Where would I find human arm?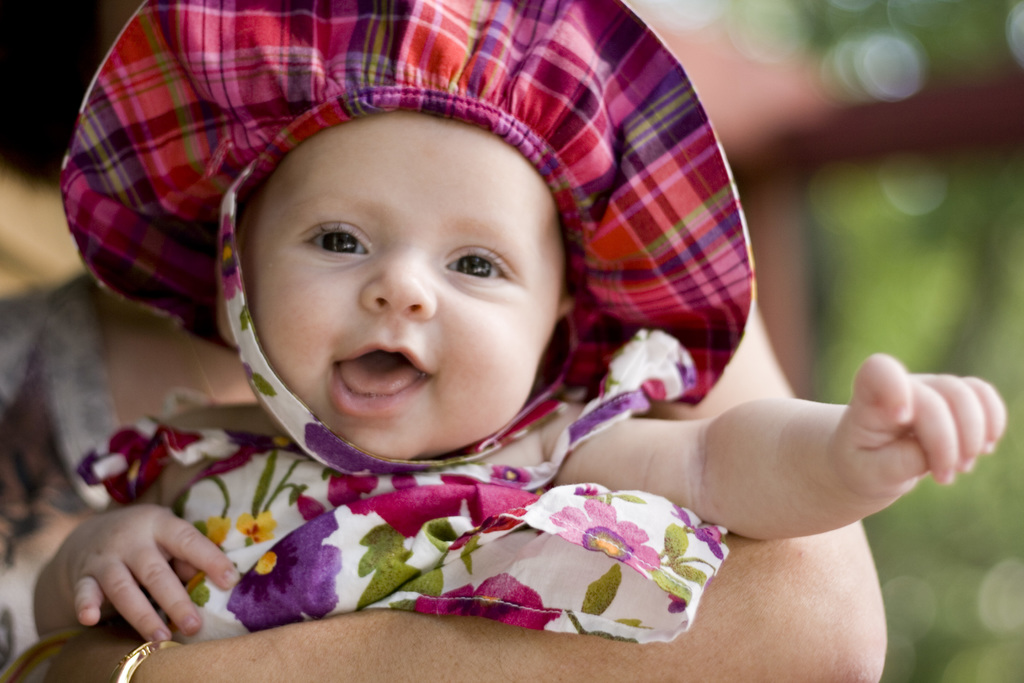
At pyautogui.locateOnScreen(28, 504, 243, 650).
